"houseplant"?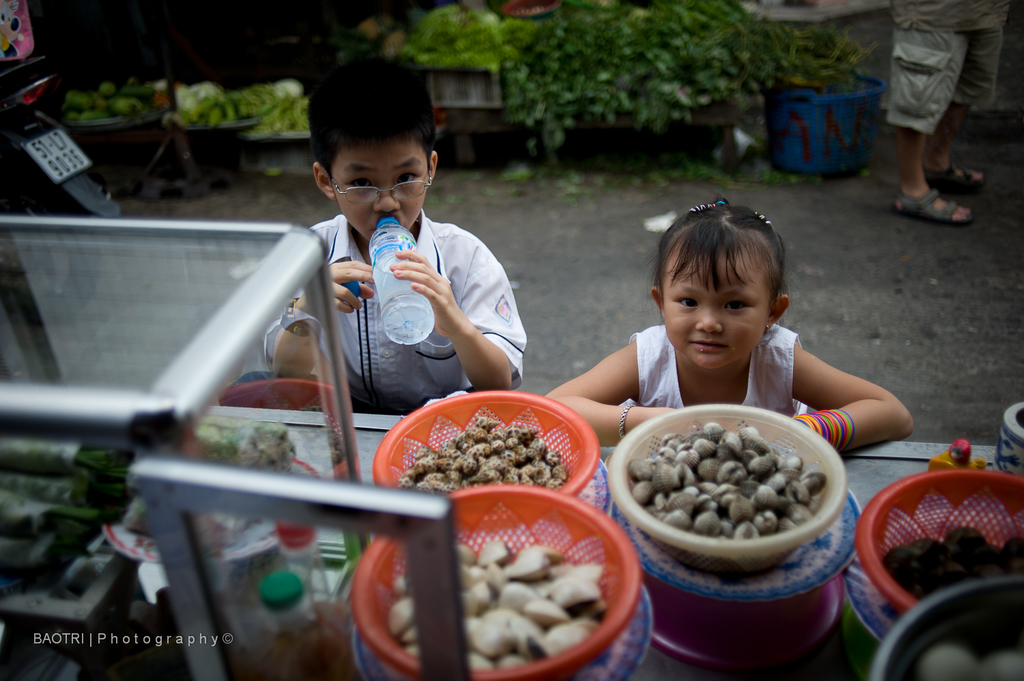
x1=618 y1=0 x2=771 y2=139
